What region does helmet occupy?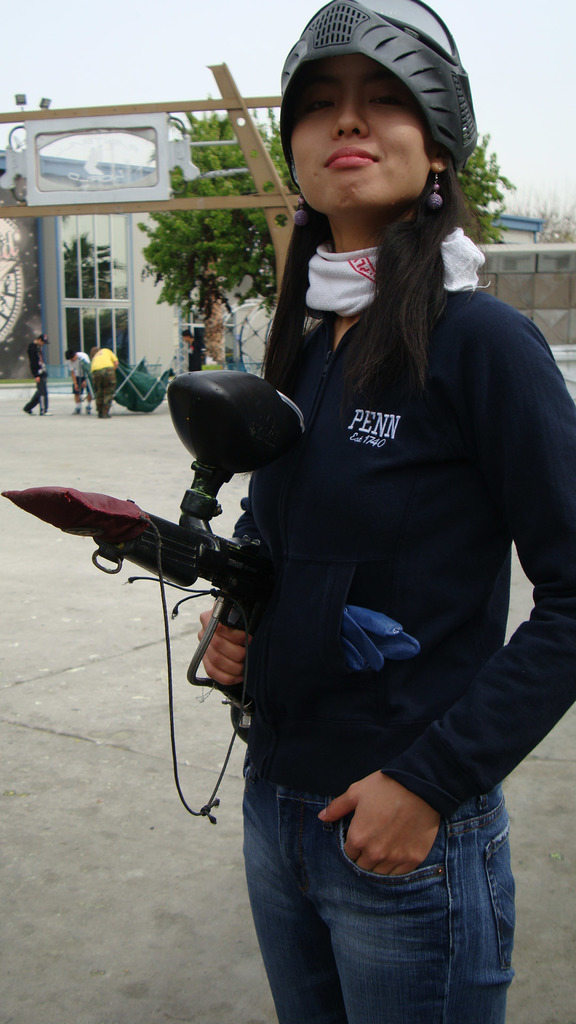
pyautogui.locateOnScreen(266, 0, 485, 230).
